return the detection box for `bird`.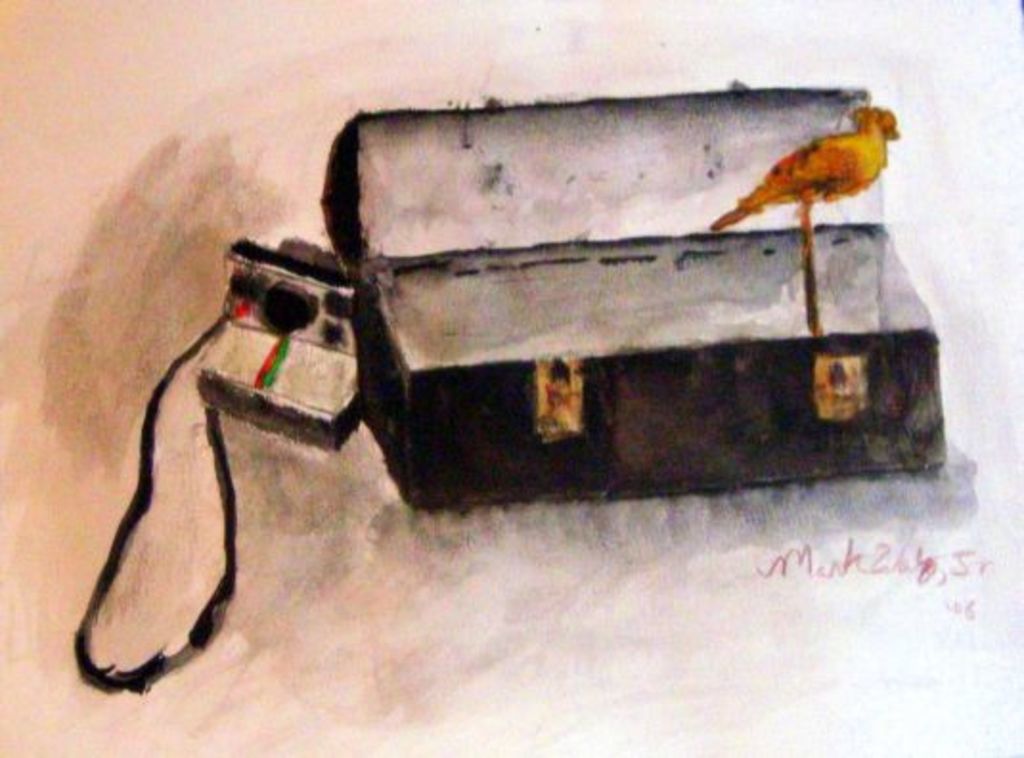
(712,103,900,333).
